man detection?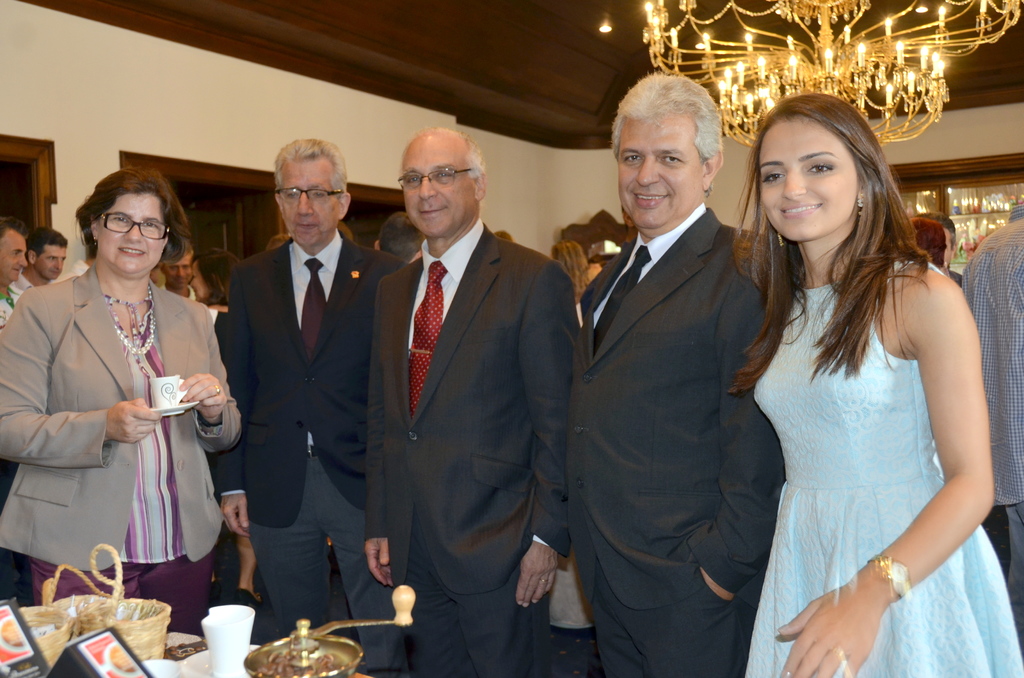
[left=358, top=129, right=569, bottom=677]
